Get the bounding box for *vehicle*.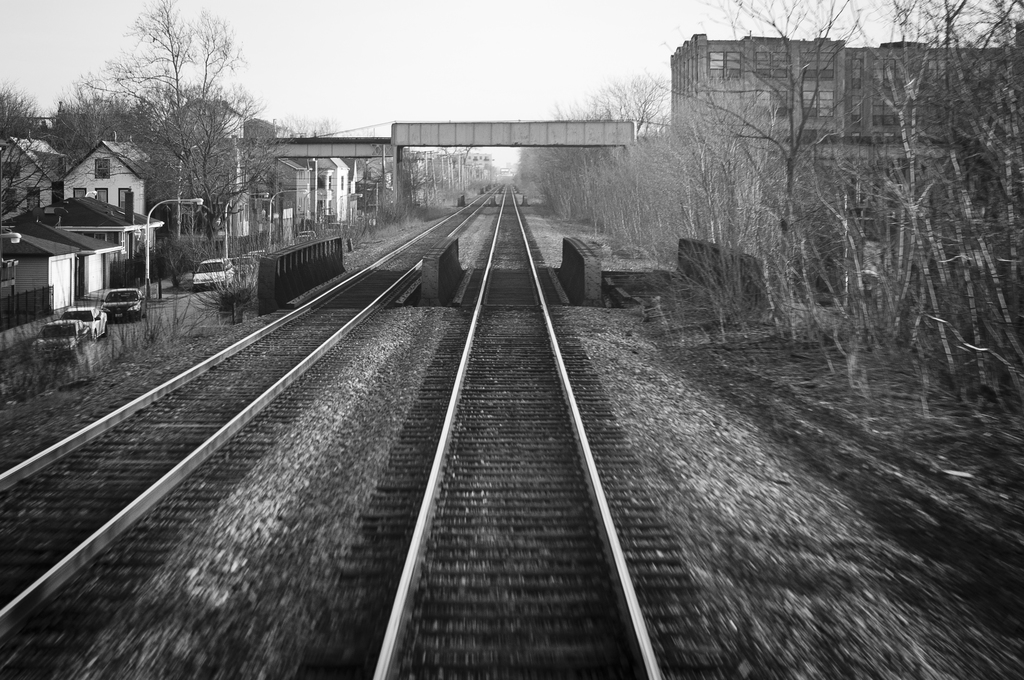
[x1=185, y1=257, x2=236, y2=289].
